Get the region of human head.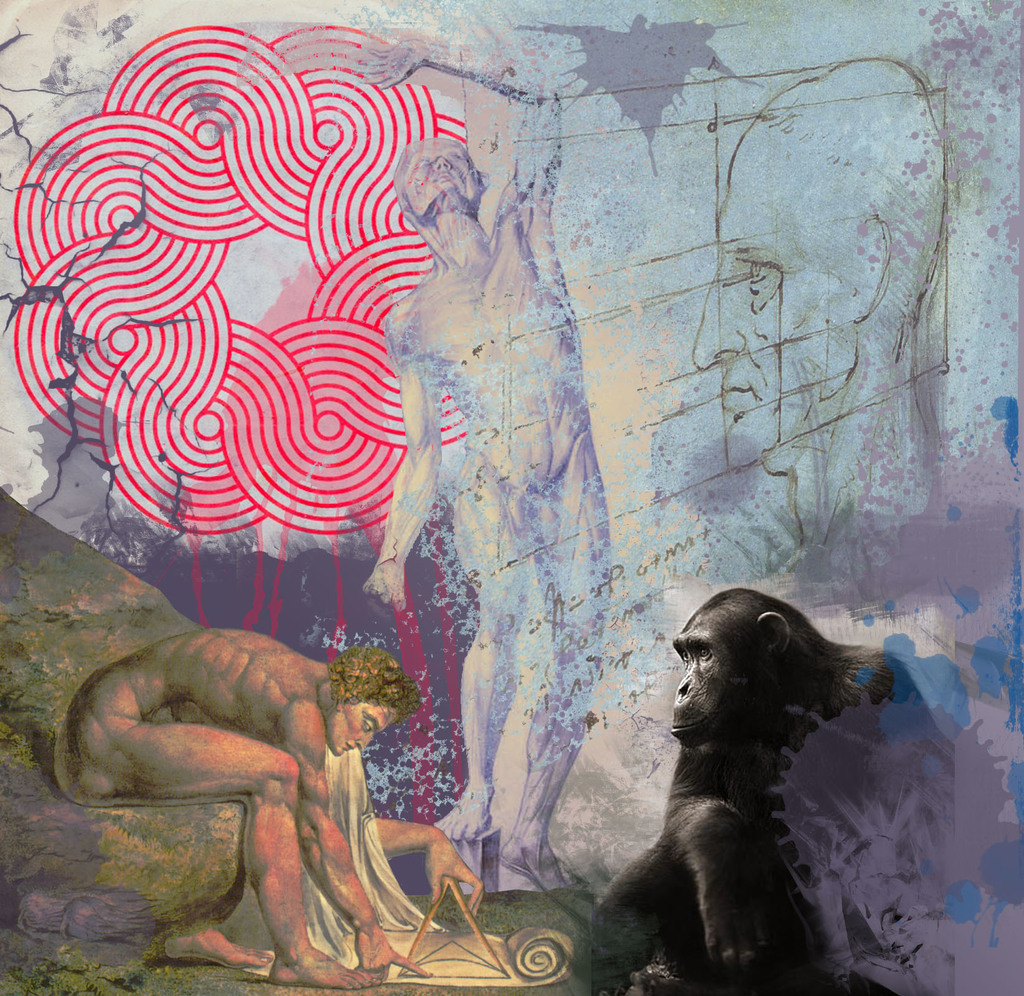
<region>326, 641, 413, 763</region>.
